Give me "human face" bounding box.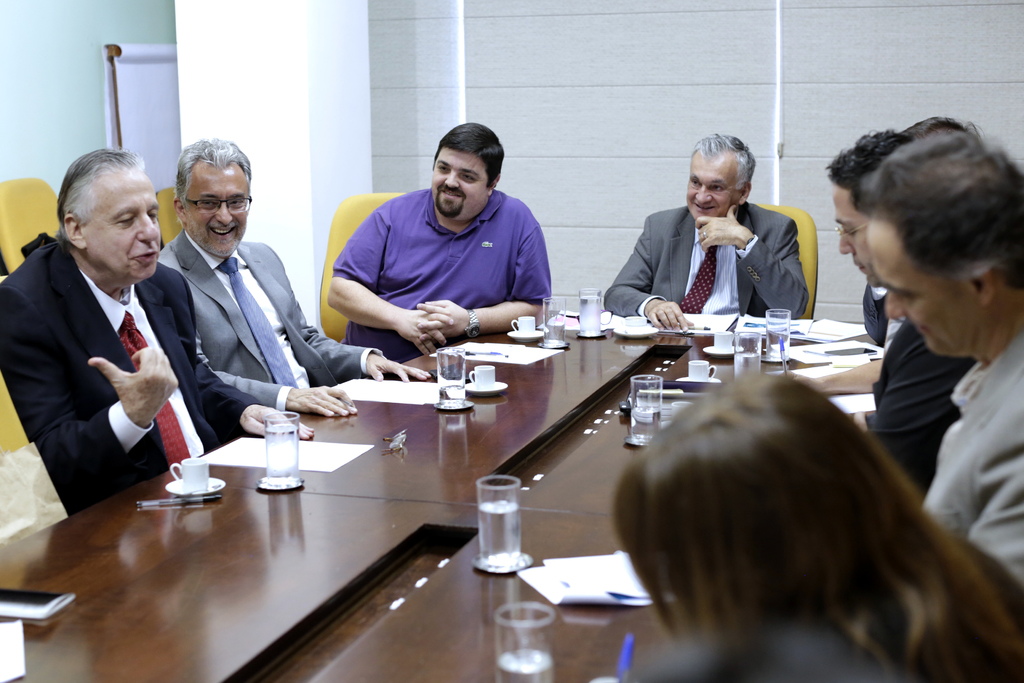
{"left": 87, "top": 180, "right": 158, "bottom": 279}.
